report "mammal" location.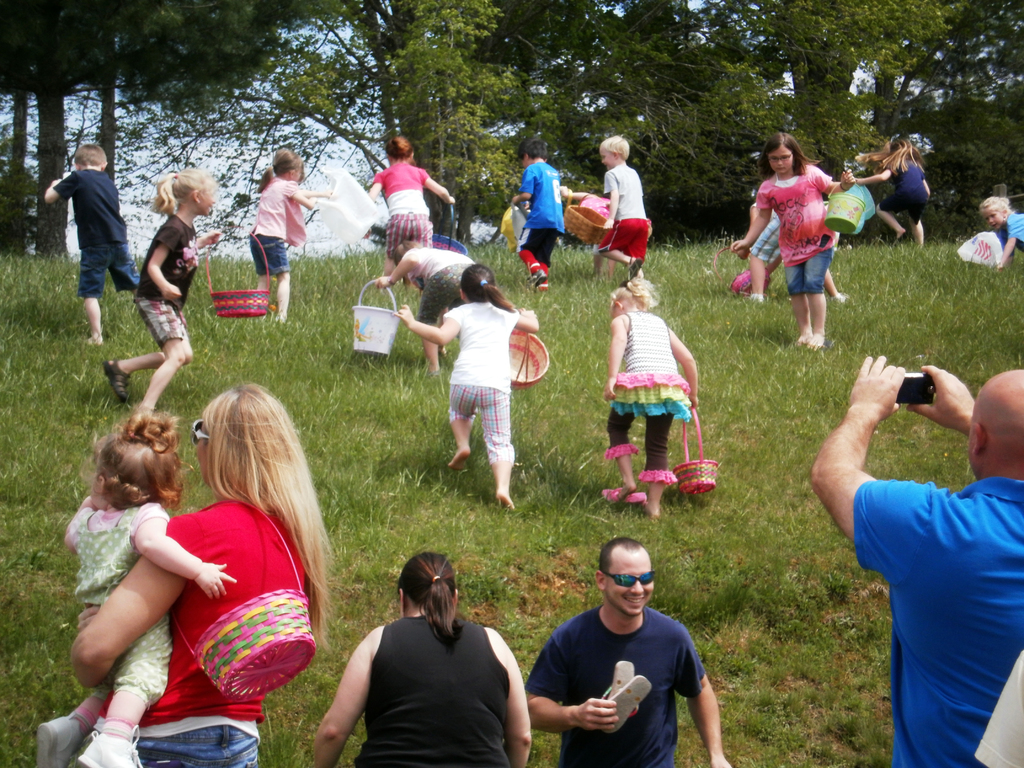
Report: rect(728, 129, 856, 352).
